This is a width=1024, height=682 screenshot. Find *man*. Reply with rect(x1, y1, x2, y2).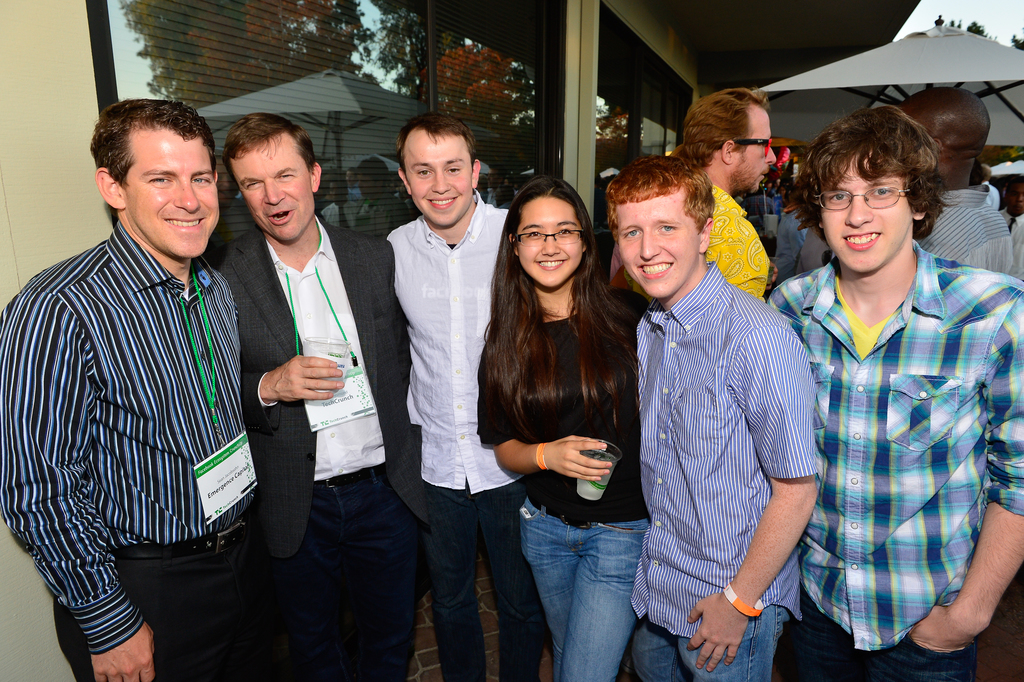
rect(602, 151, 825, 681).
